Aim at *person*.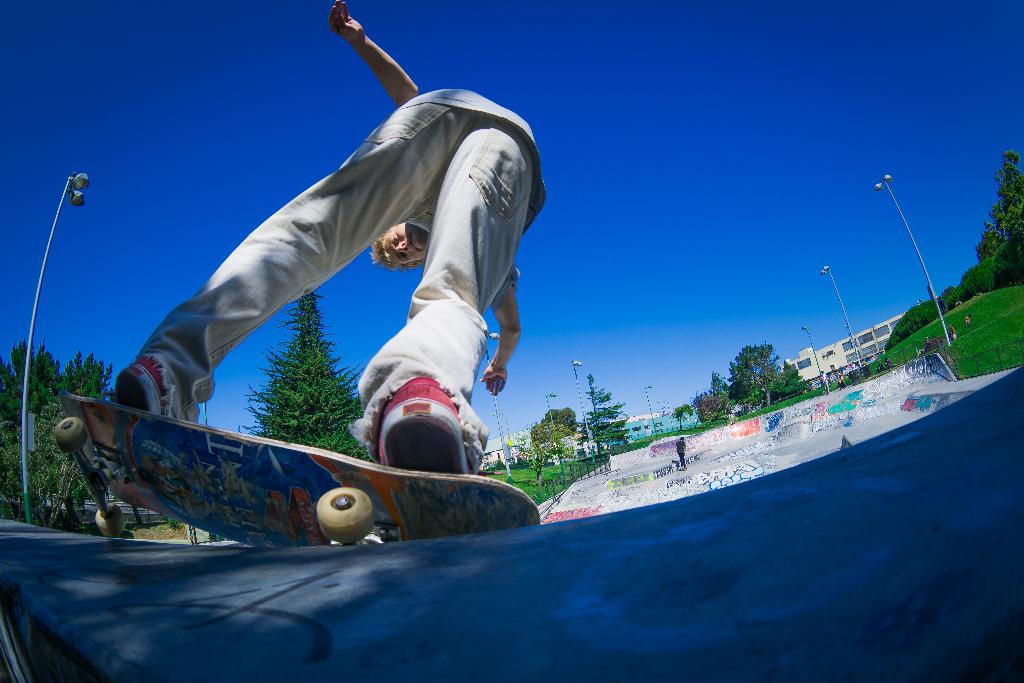
Aimed at (672, 430, 695, 475).
